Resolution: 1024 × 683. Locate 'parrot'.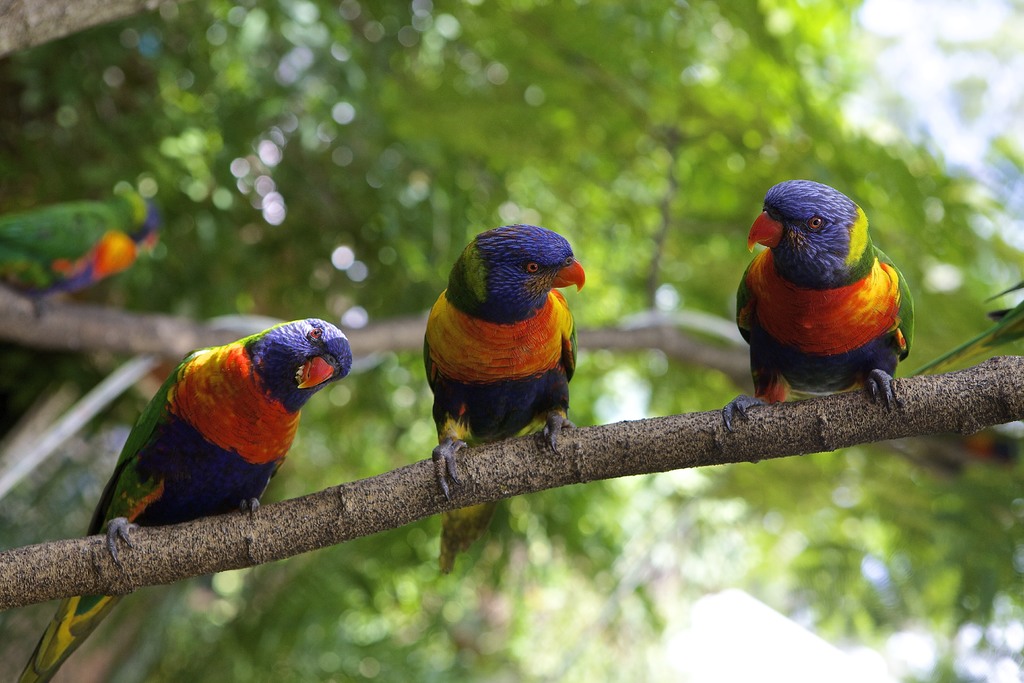
[0, 188, 161, 325].
